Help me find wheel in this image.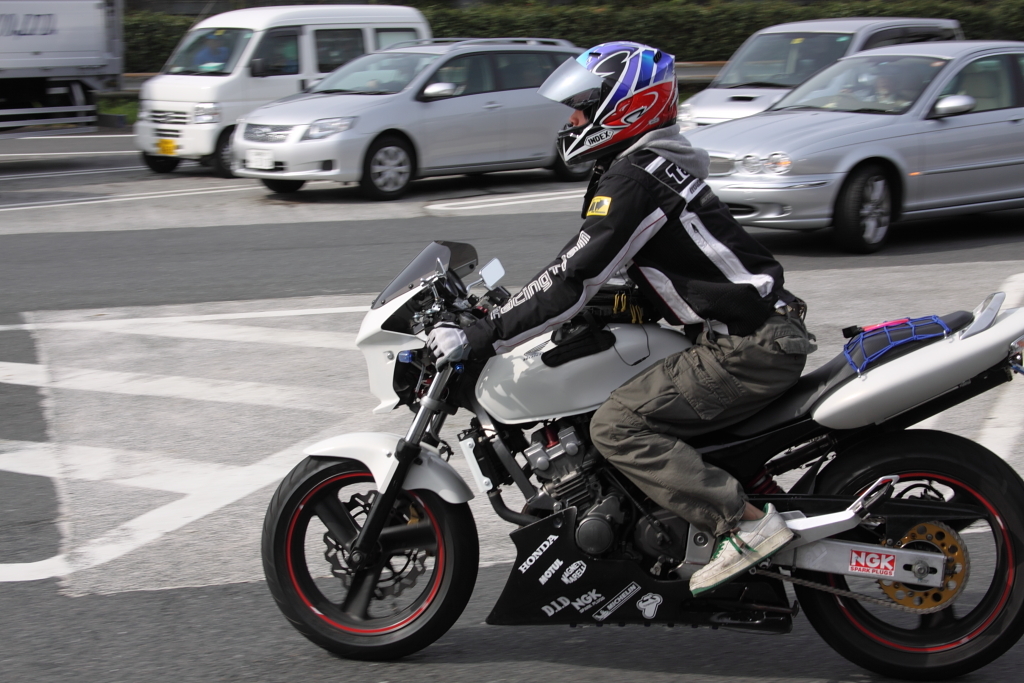
Found it: <region>257, 439, 488, 669</region>.
